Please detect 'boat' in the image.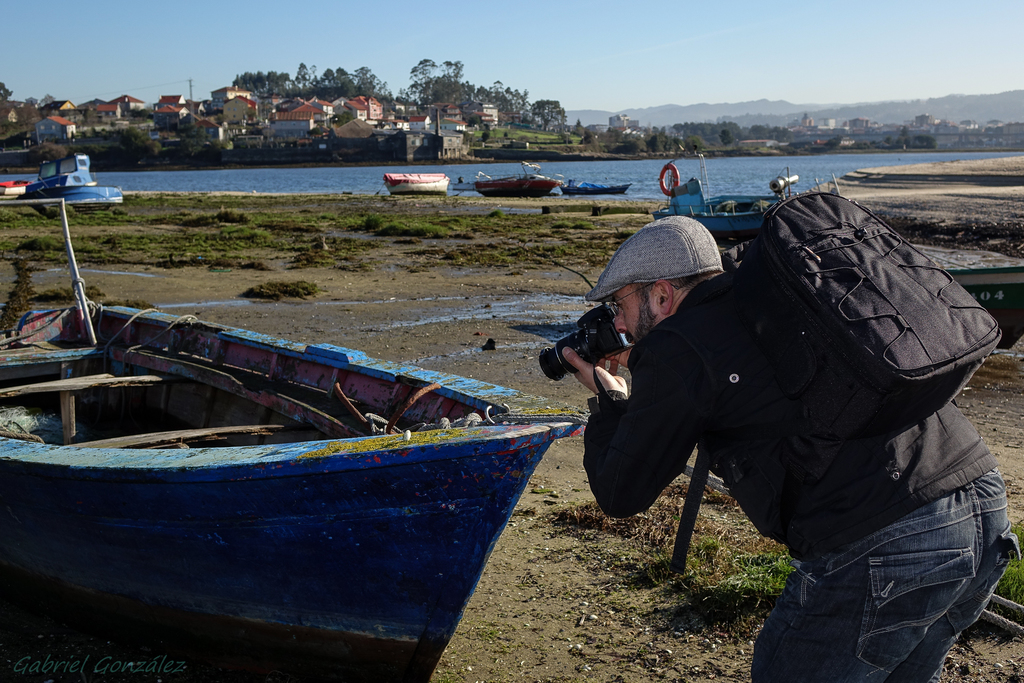
(left=555, top=177, right=636, bottom=197).
